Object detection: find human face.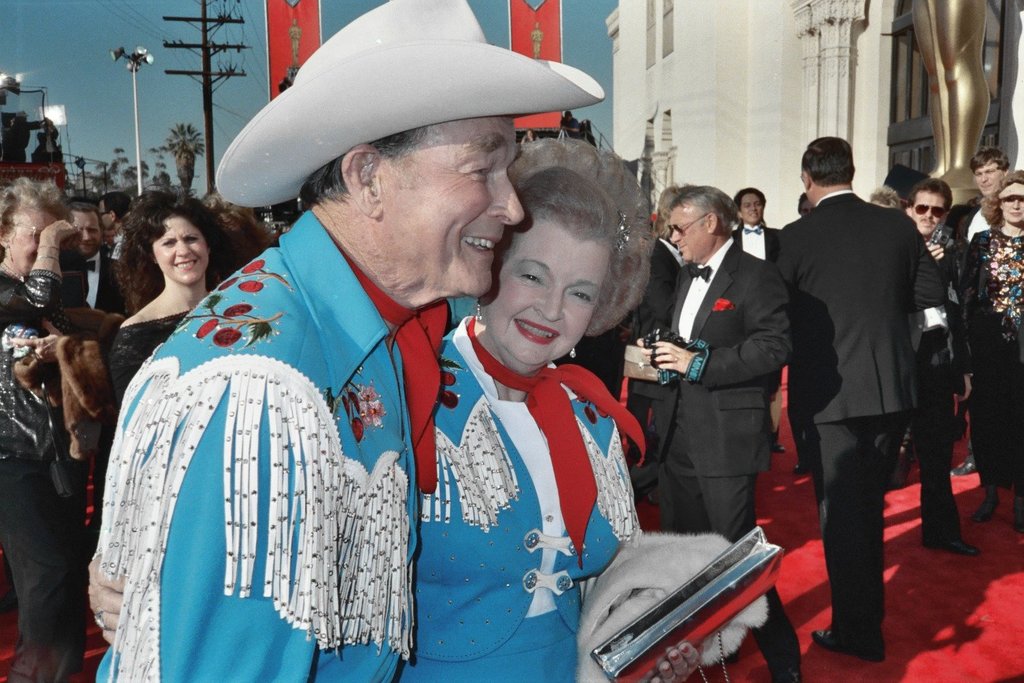
BBox(150, 218, 208, 283).
